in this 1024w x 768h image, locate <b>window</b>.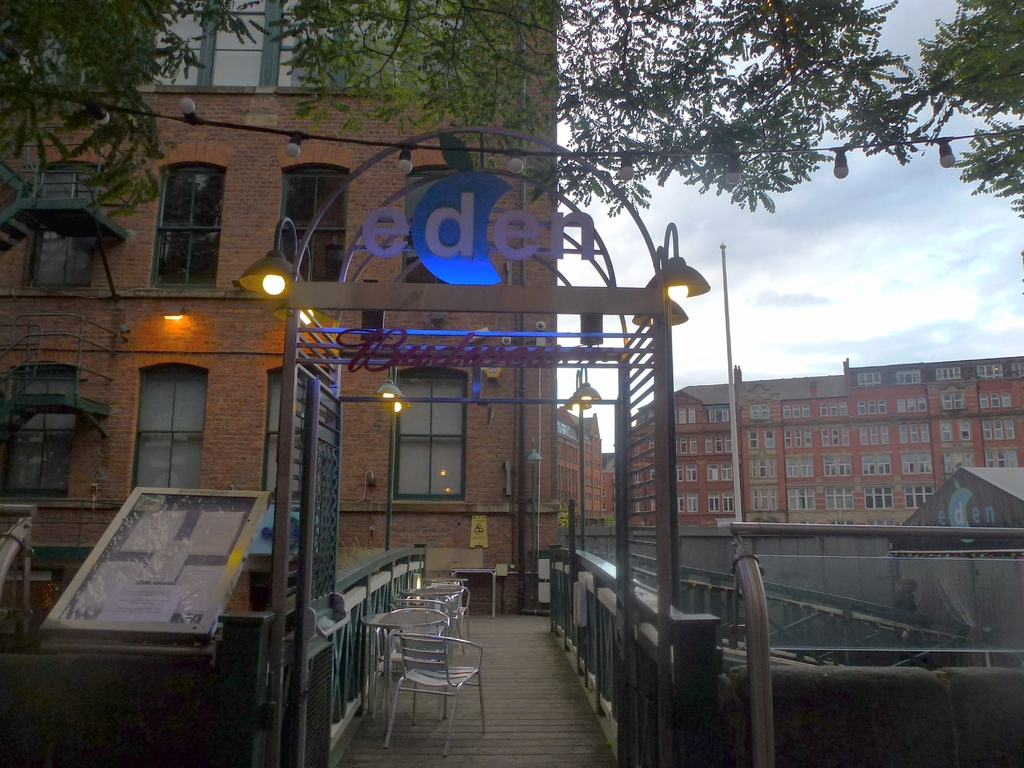
Bounding box: 895,371,919,387.
